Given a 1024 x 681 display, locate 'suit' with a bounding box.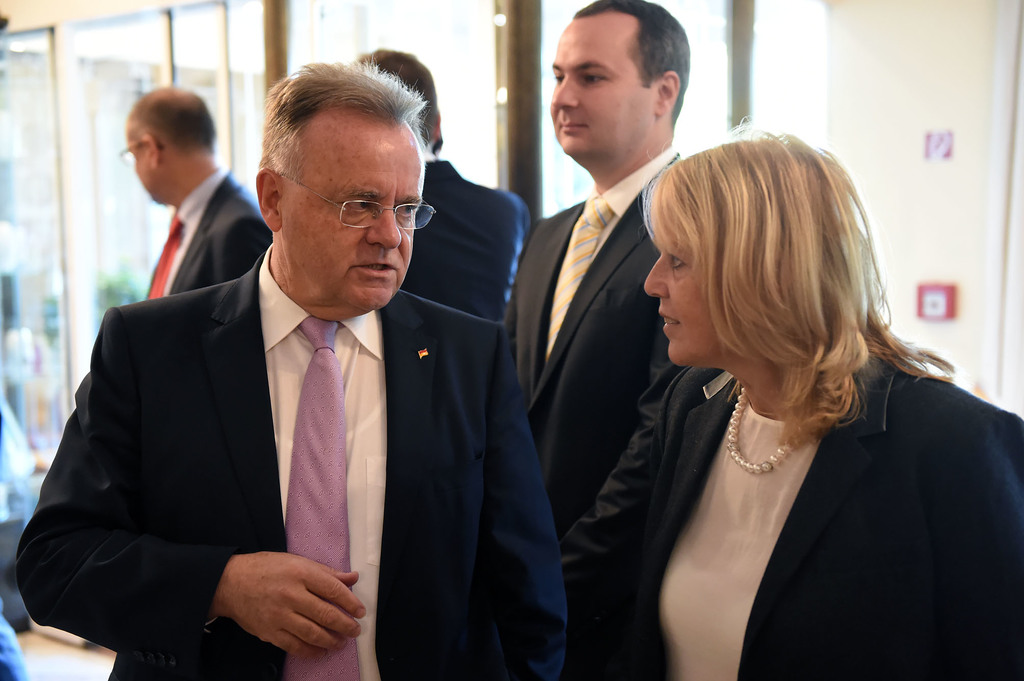
Located: <box>559,332,1023,680</box>.
